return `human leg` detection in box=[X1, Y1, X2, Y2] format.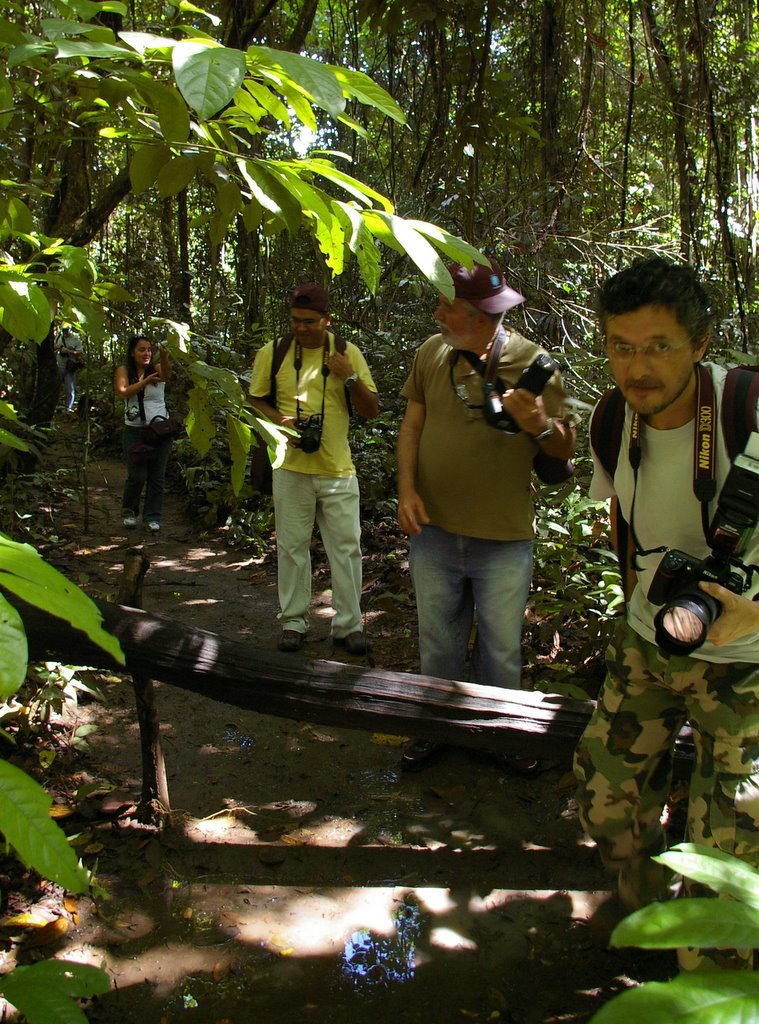
box=[686, 656, 758, 966].
